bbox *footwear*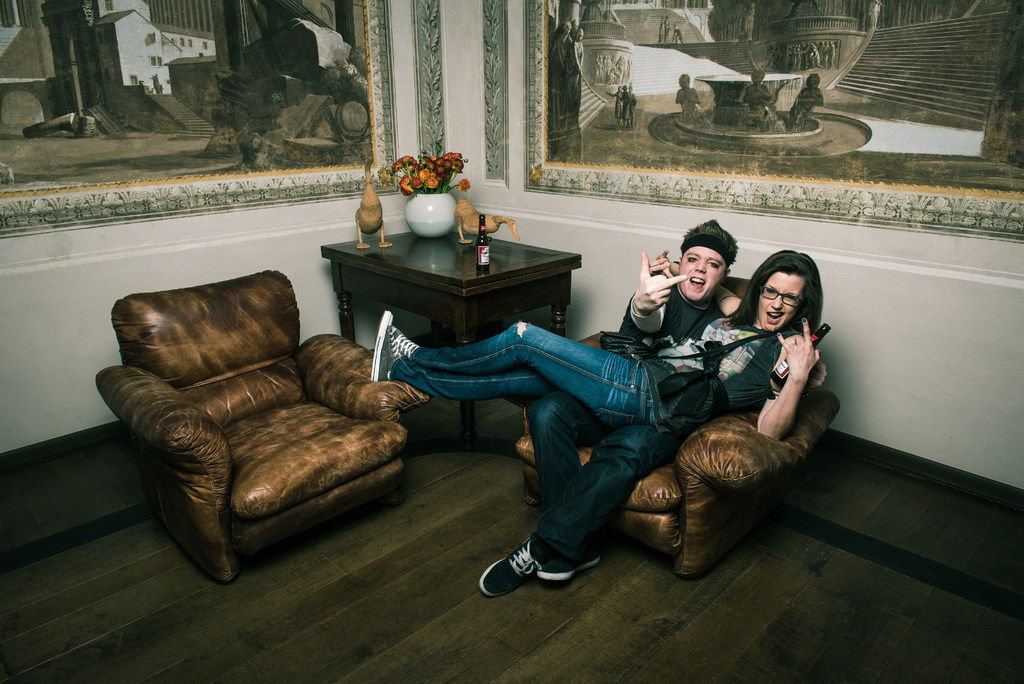
box(392, 325, 421, 359)
